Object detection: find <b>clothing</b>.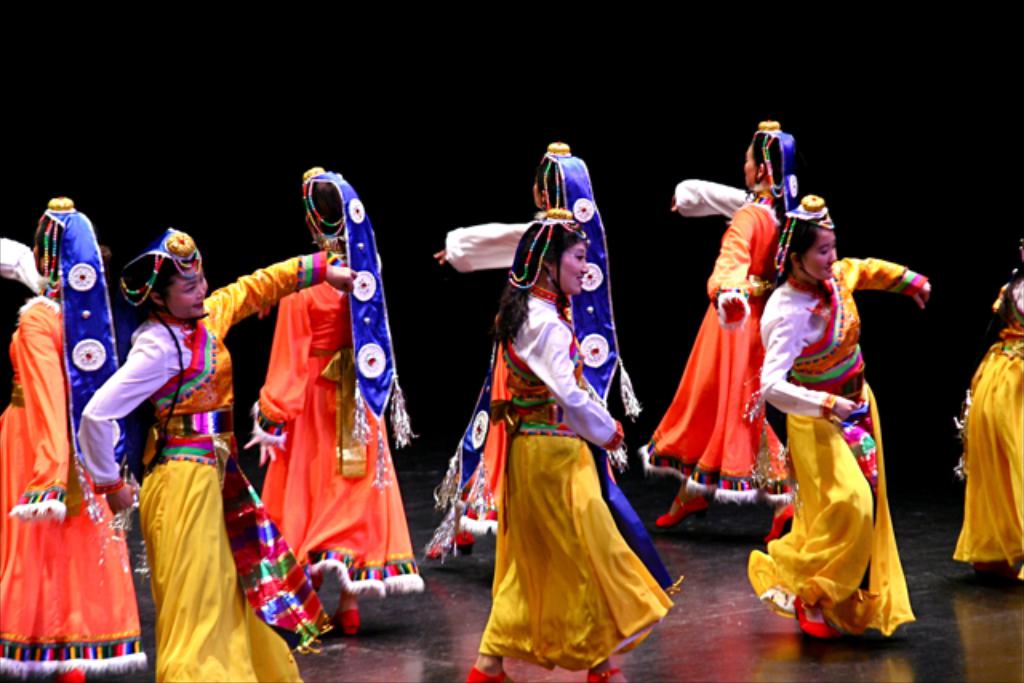
78/222/338/681.
